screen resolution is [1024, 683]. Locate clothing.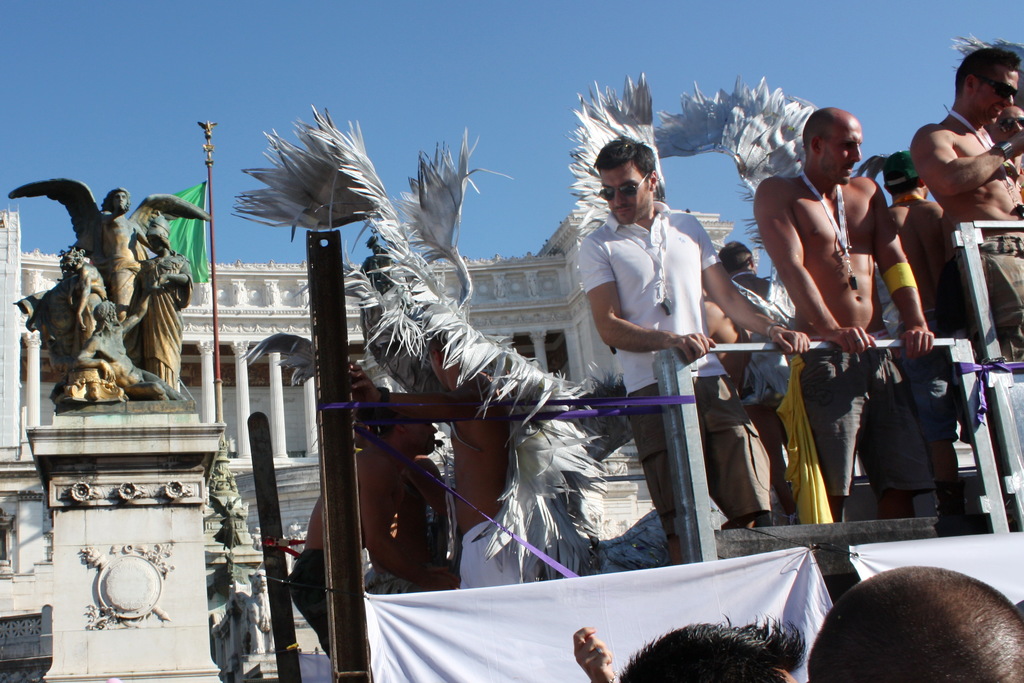
x1=796, y1=339, x2=923, y2=528.
